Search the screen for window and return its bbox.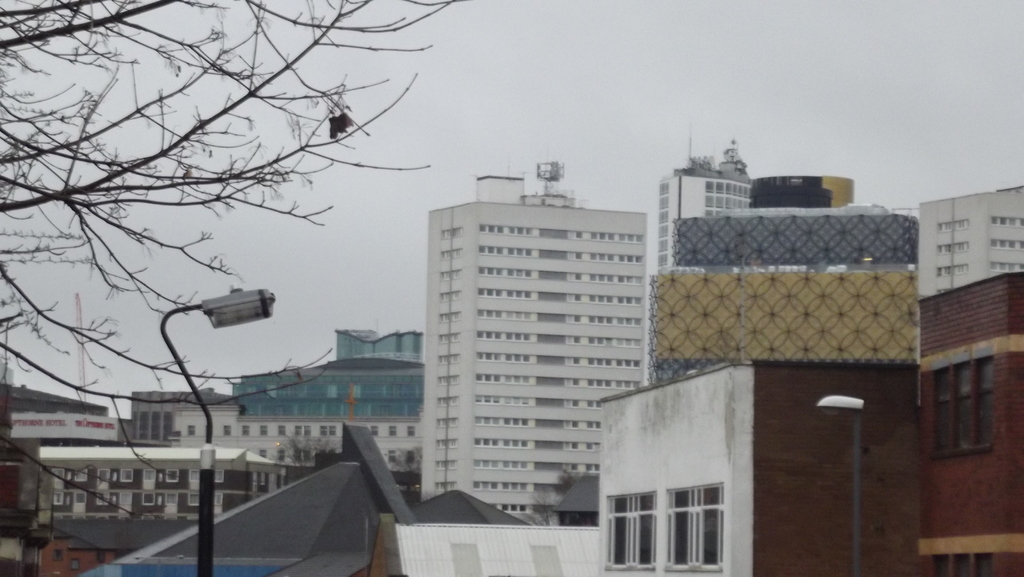
Found: <bbox>436, 357, 461, 364</bbox>.
